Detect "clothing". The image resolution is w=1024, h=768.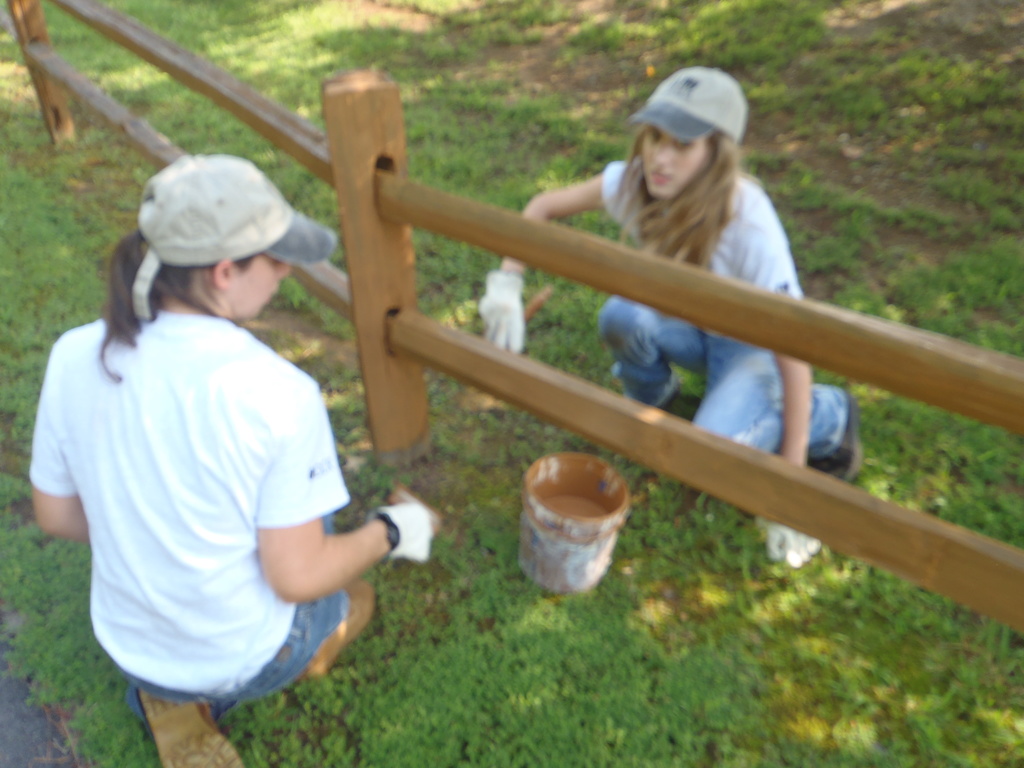
{"left": 598, "top": 156, "right": 844, "bottom": 463}.
